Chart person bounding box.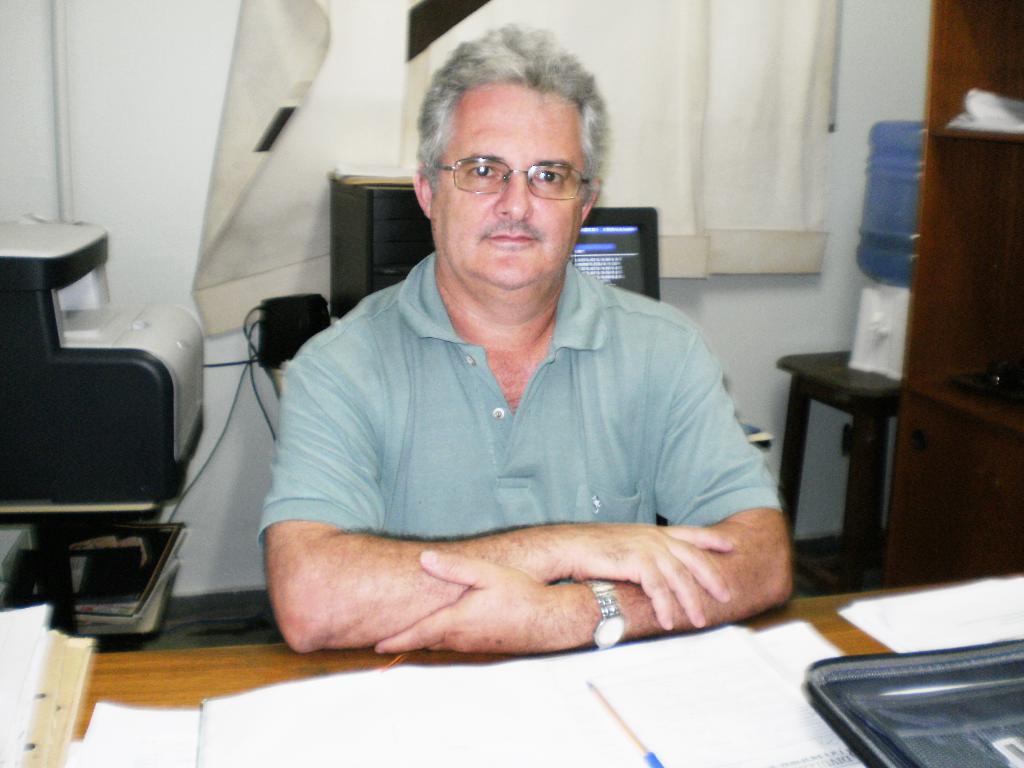
Charted: 257,22,794,657.
